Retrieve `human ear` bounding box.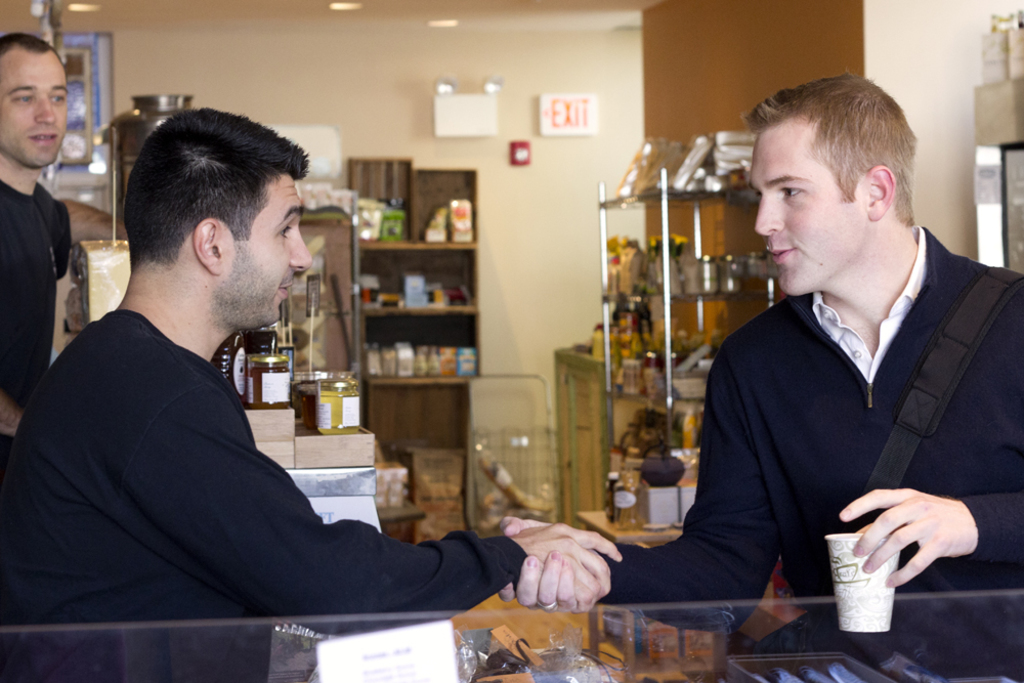
Bounding box: BBox(868, 166, 894, 220).
